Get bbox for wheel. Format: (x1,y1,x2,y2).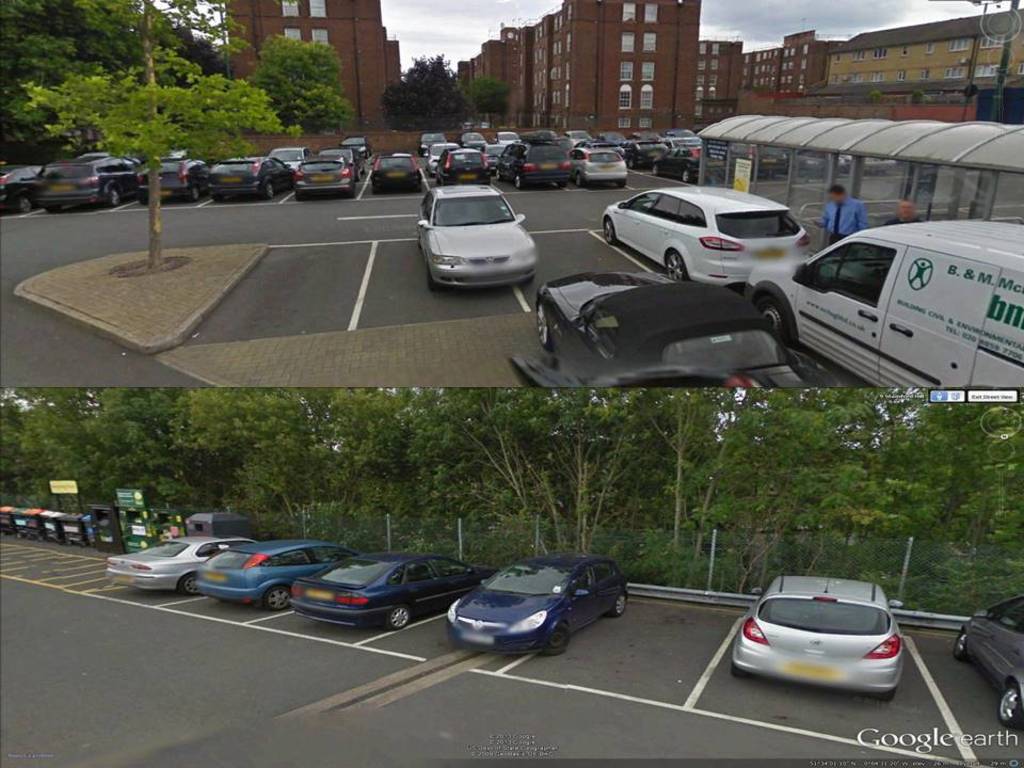
(996,679,1023,734).
